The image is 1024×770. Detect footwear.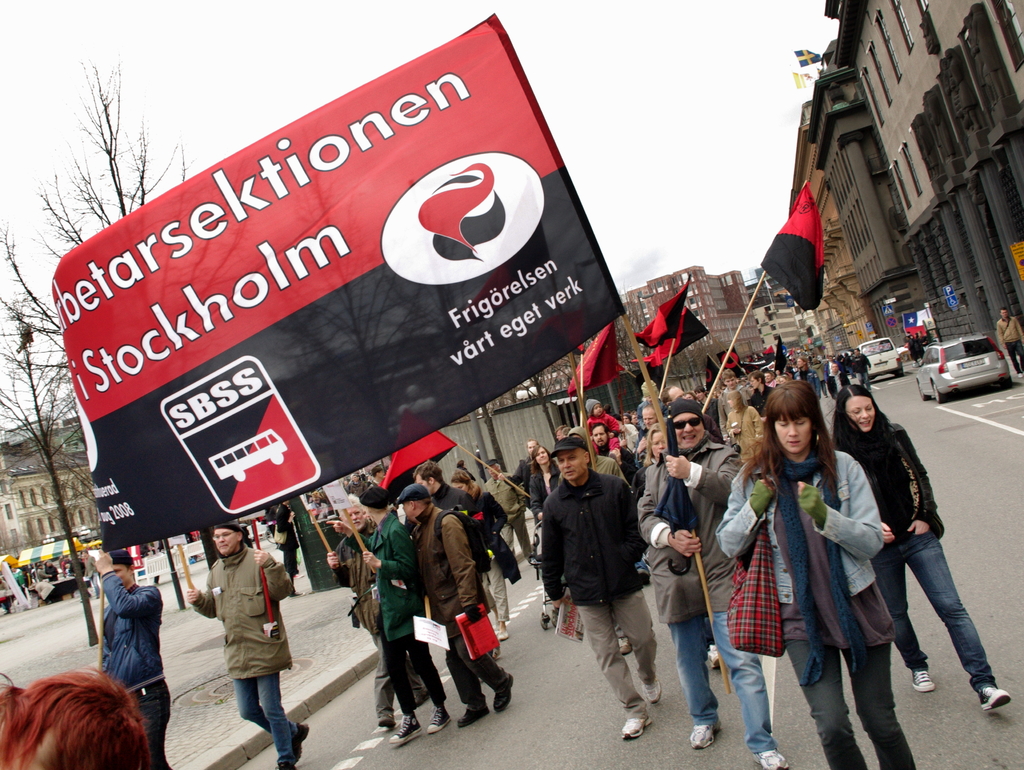
Detection: <box>387,714,422,744</box>.
